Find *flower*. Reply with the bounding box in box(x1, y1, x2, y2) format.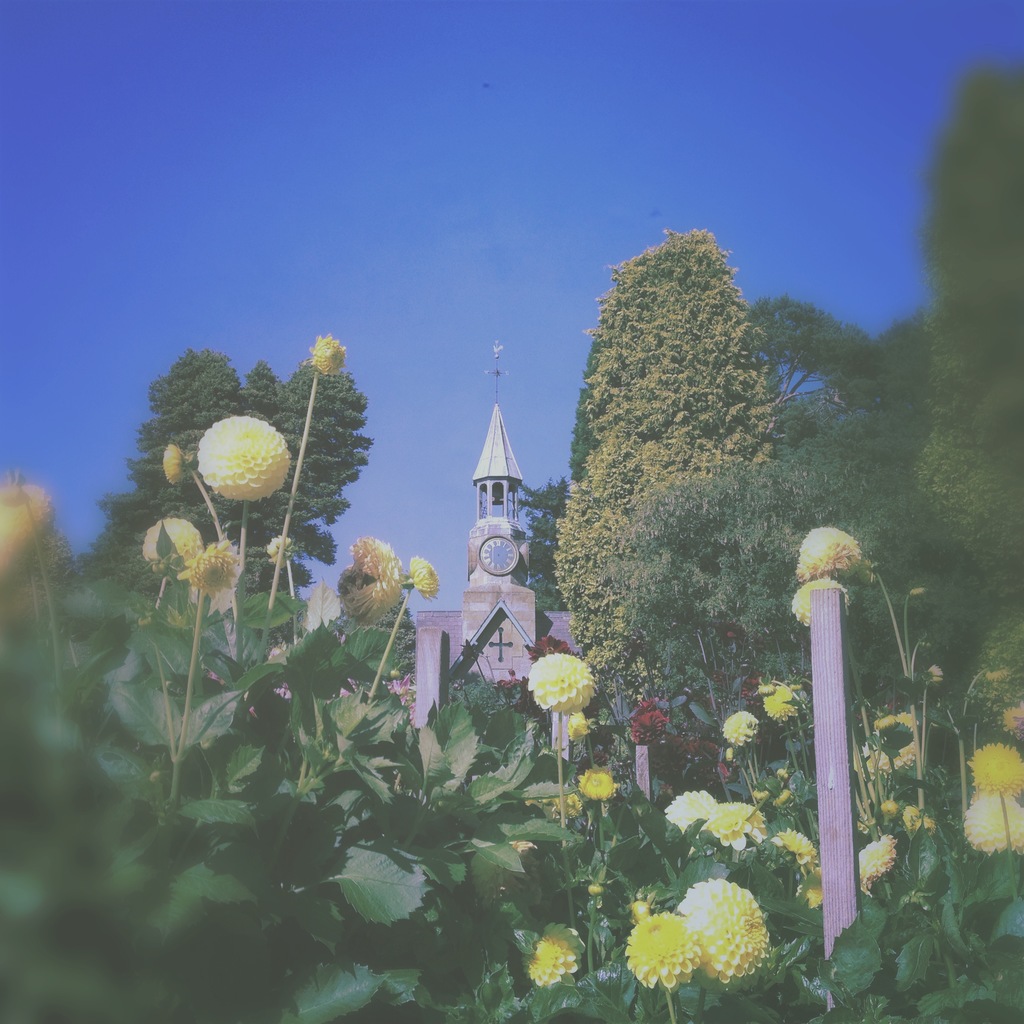
box(872, 712, 915, 756).
